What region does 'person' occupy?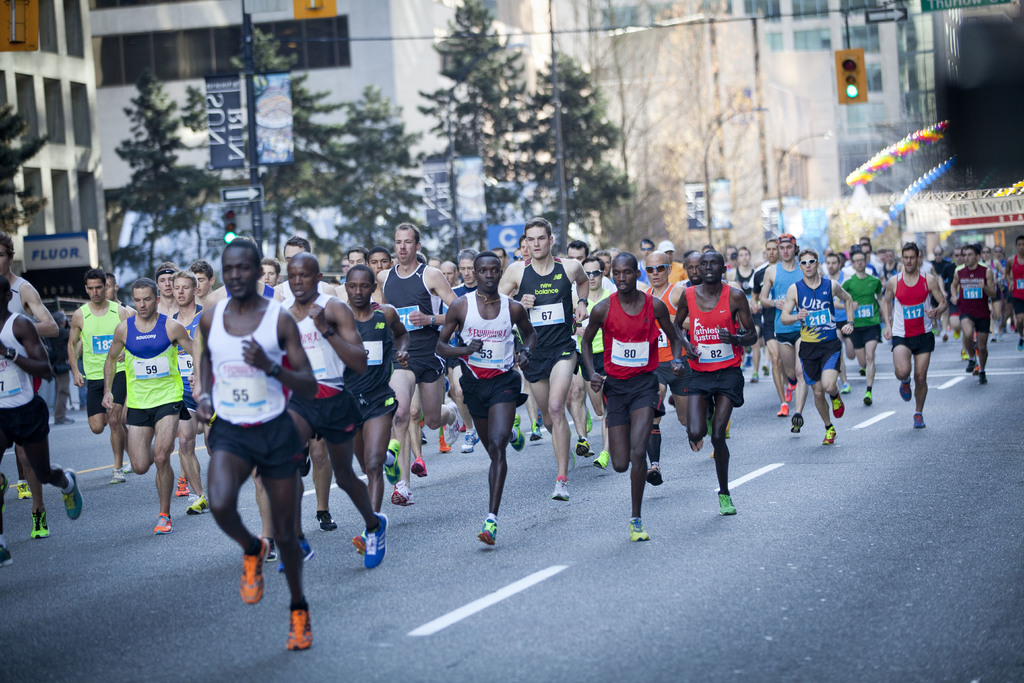
{"x1": 682, "y1": 236, "x2": 758, "y2": 514}.
